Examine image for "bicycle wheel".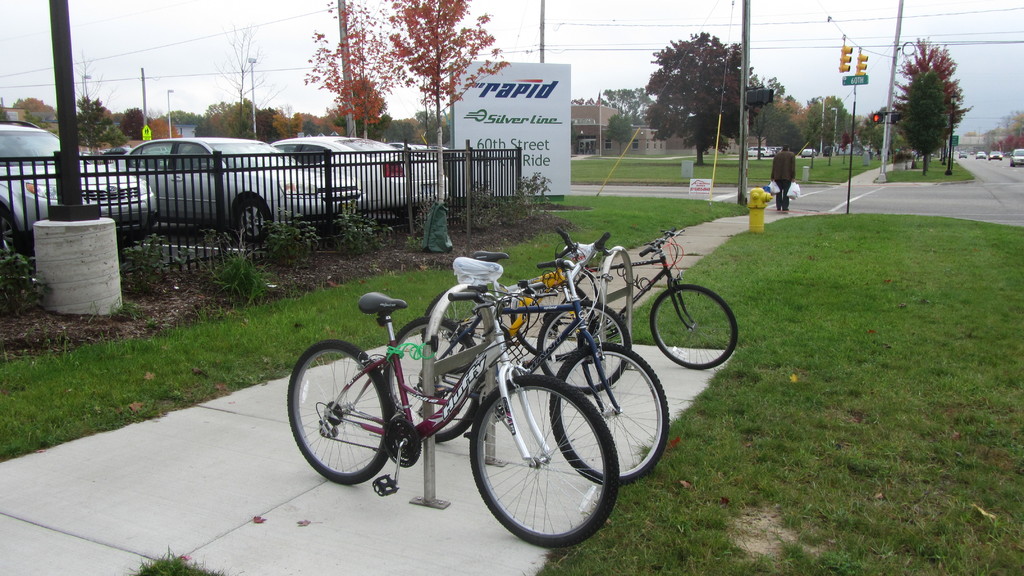
Examination result: [651, 283, 738, 372].
